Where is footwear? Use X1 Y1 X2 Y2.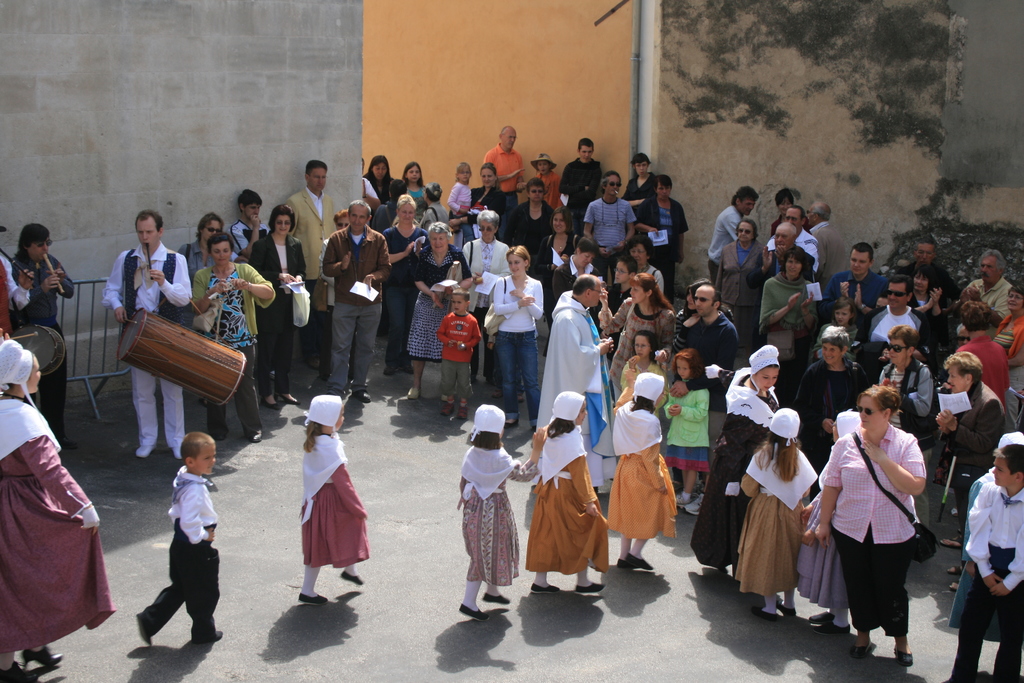
171 448 182 460.
